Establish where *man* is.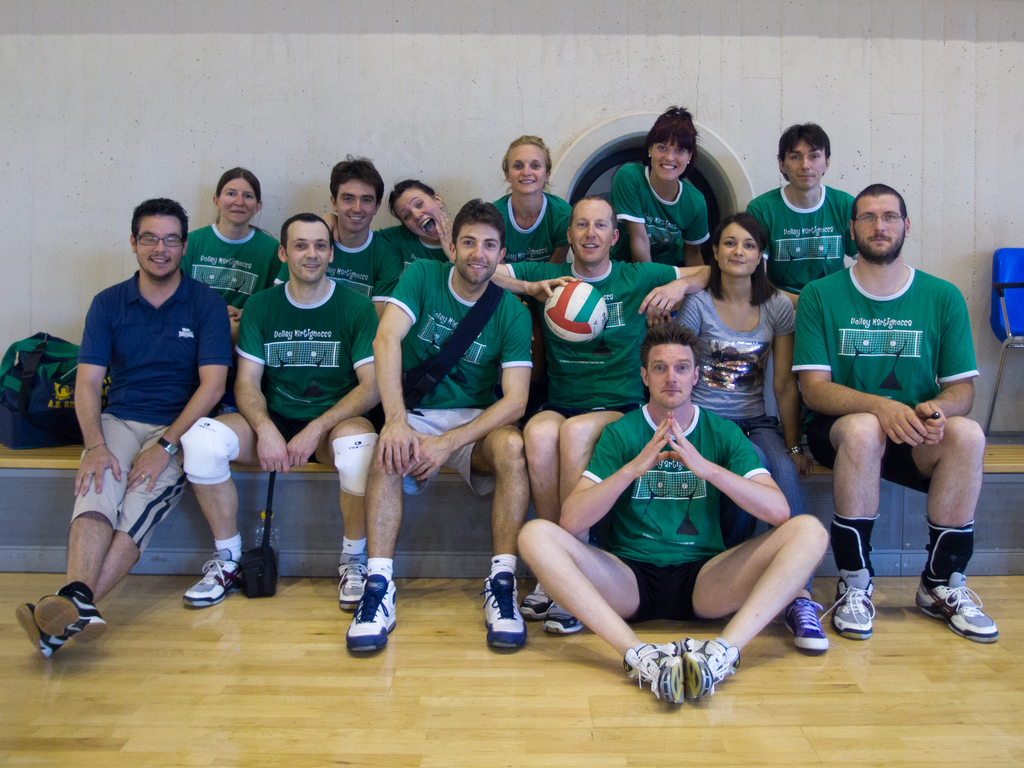
Established at region(19, 200, 233, 666).
